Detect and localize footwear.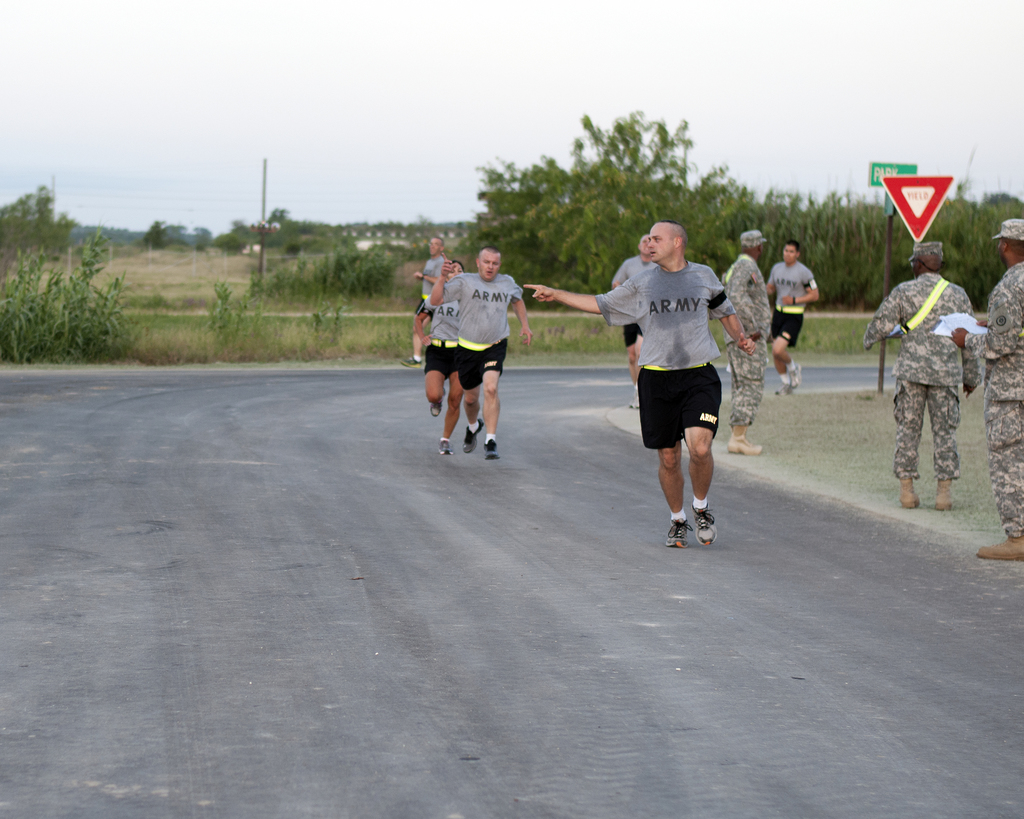
Localized at (left=628, top=389, right=640, bottom=408).
